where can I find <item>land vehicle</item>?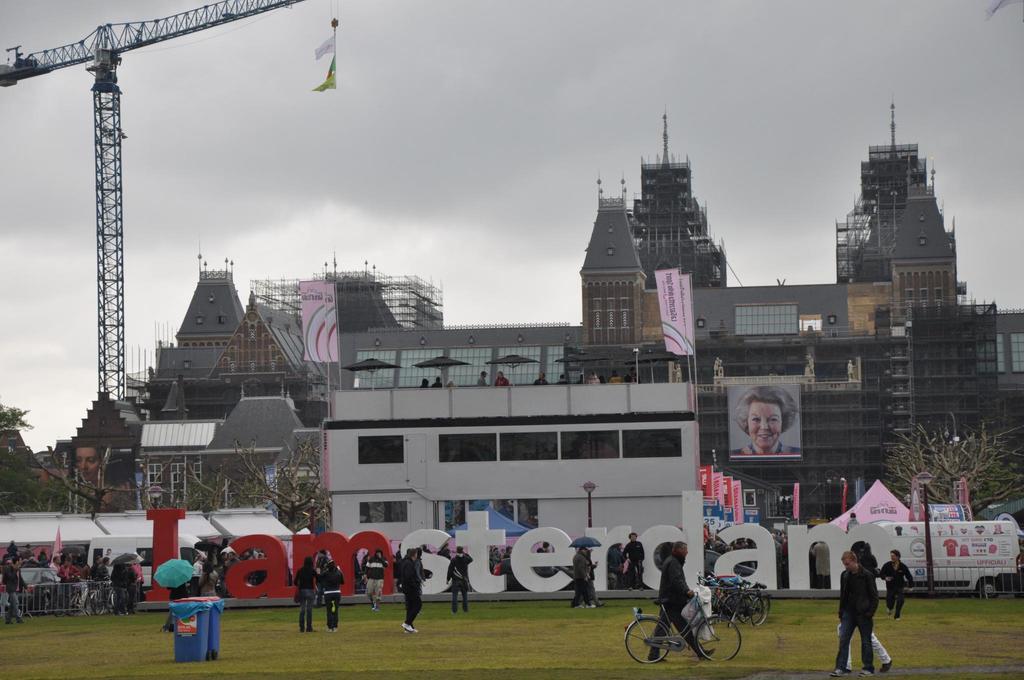
You can find it at [621, 583, 743, 664].
